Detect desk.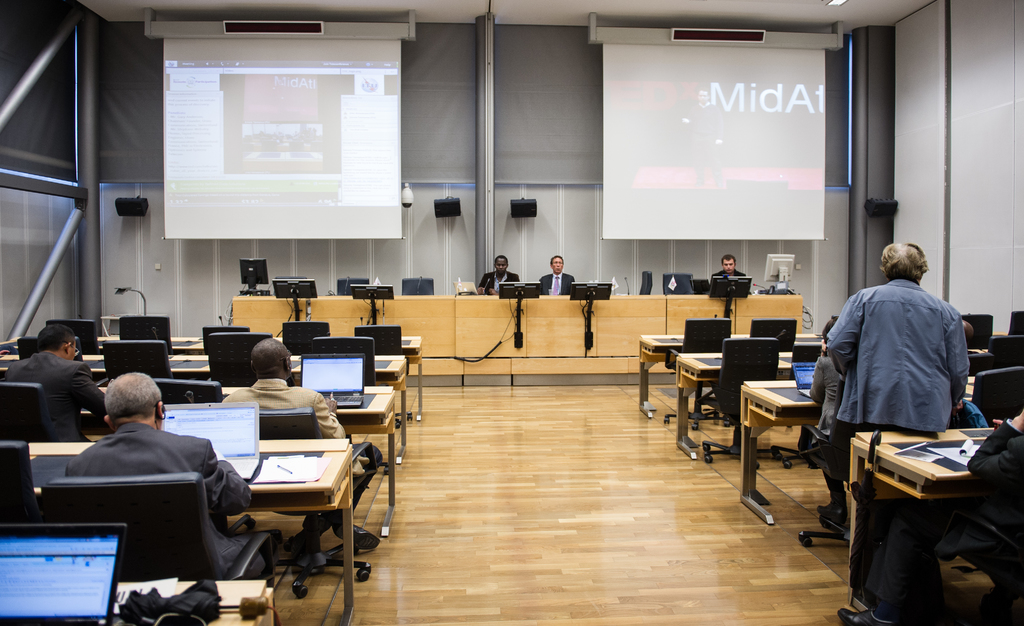
Detected at 741:372:822:525.
